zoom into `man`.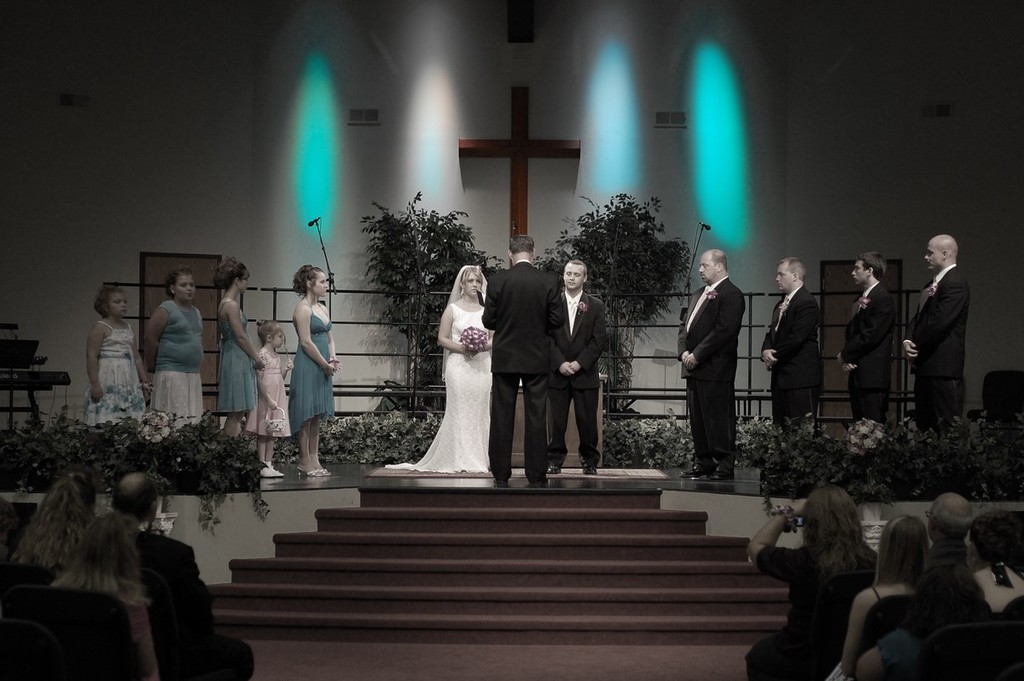
Zoom target: [838,235,890,419].
